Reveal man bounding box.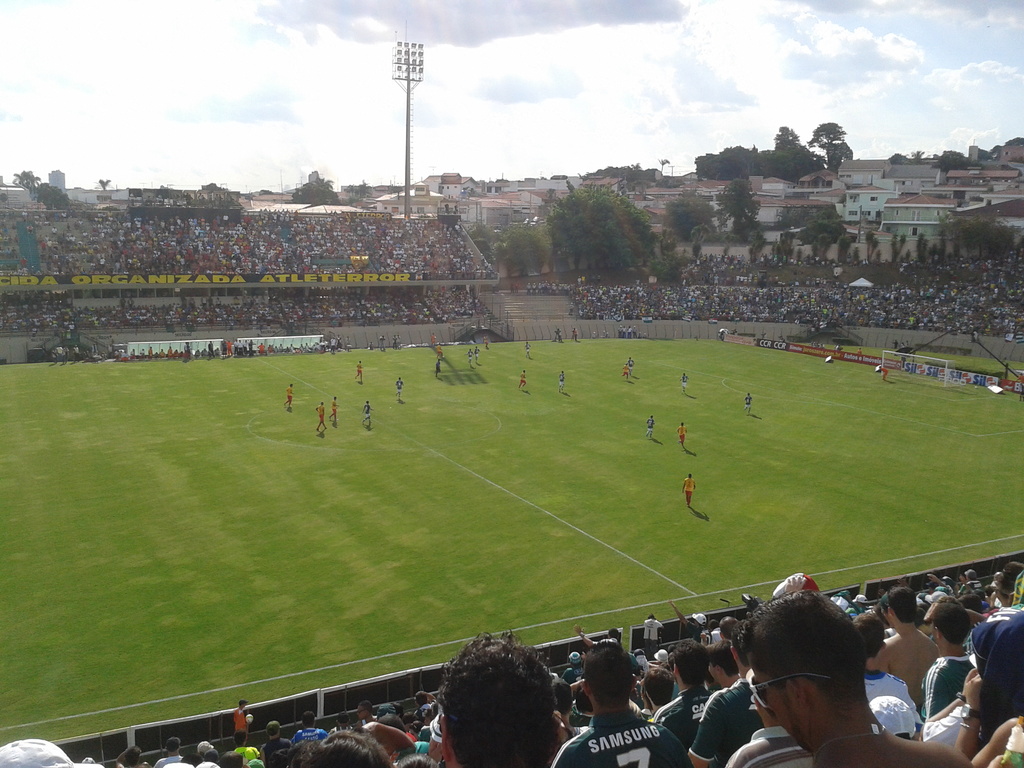
Revealed: x1=680, y1=373, x2=689, y2=393.
